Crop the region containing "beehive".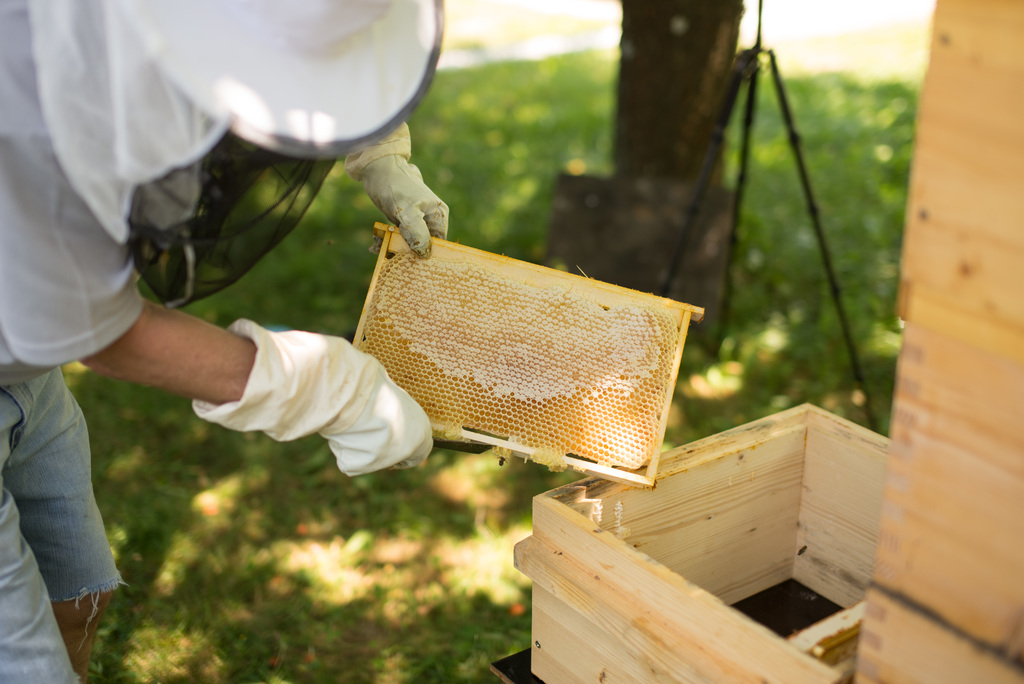
Crop region: 373, 217, 705, 494.
